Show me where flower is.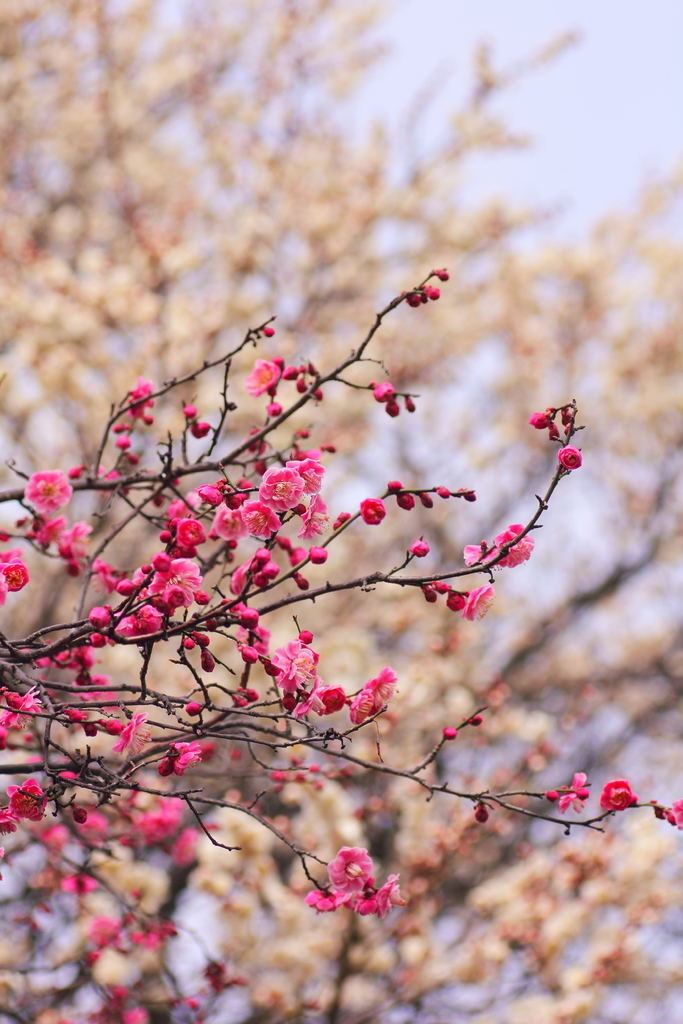
flower is at (132, 815, 164, 841).
